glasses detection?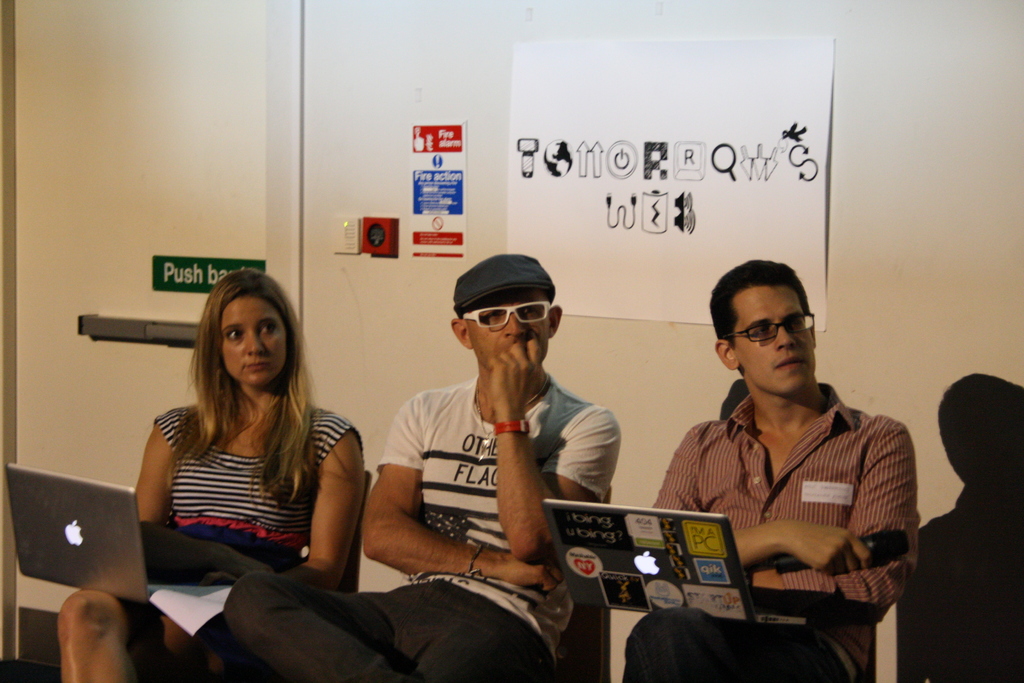
Rect(717, 312, 820, 346)
